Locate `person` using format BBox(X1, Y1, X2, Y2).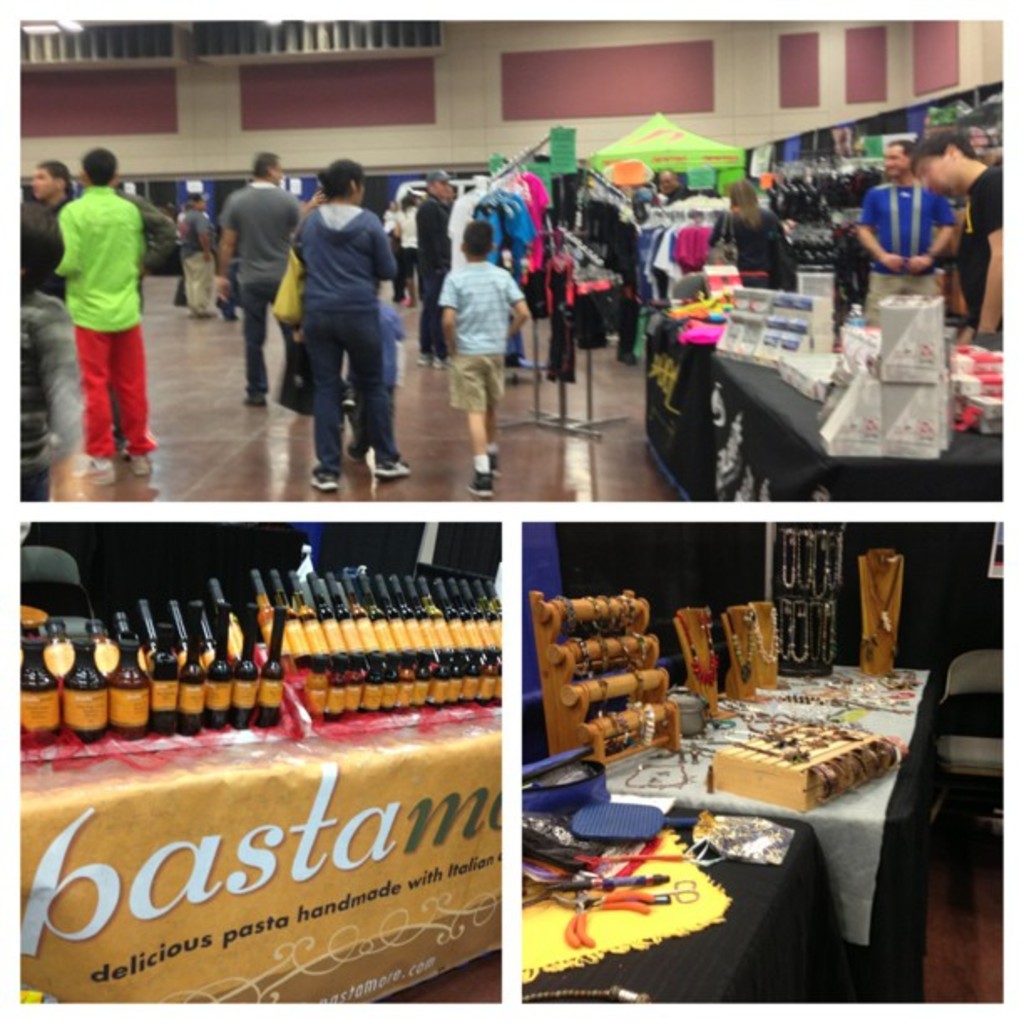
BBox(211, 156, 305, 408).
